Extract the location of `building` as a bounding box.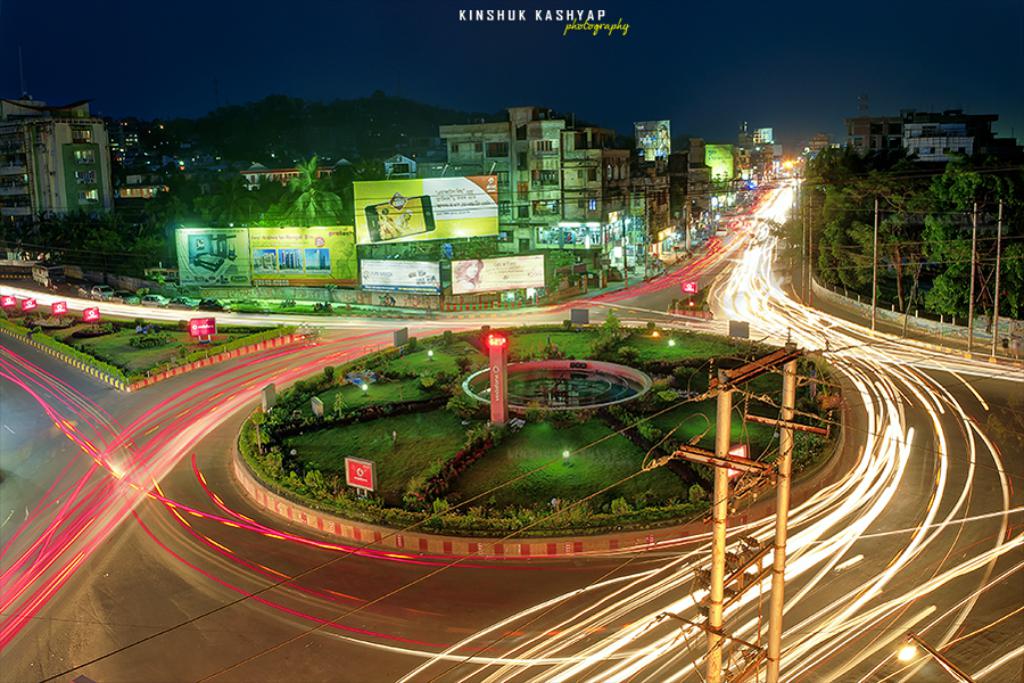
rect(0, 89, 117, 216).
